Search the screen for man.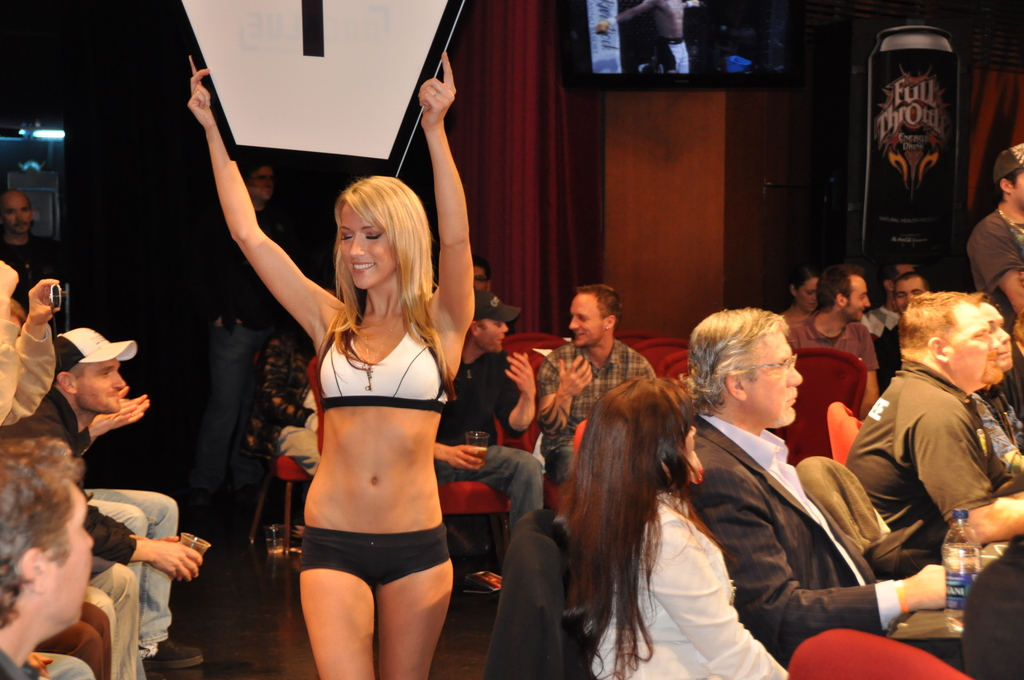
Found at box=[868, 260, 916, 321].
